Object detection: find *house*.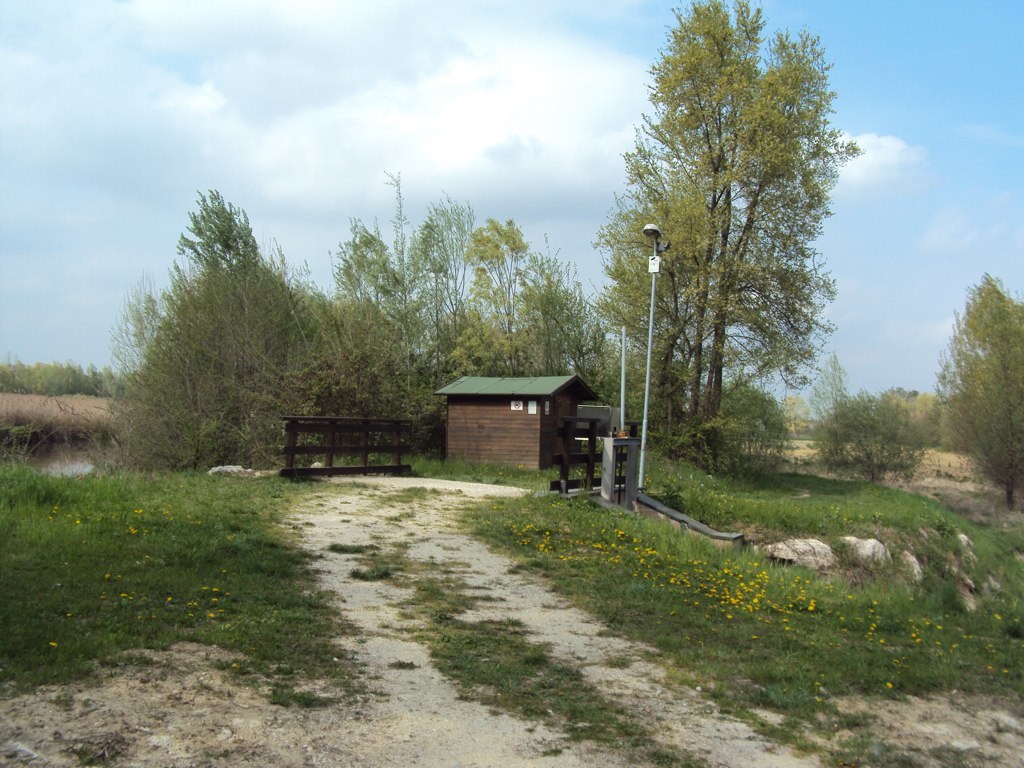
Rect(413, 346, 628, 478).
